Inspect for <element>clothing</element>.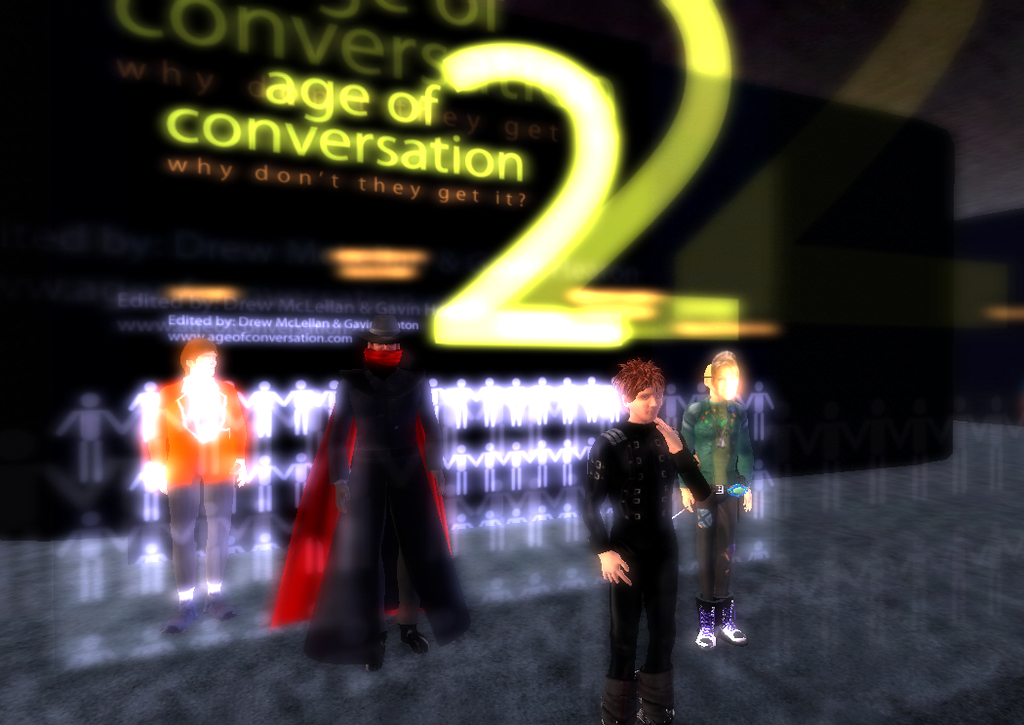
Inspection: (x1=679, y1=400, x2=753, y2=602).
